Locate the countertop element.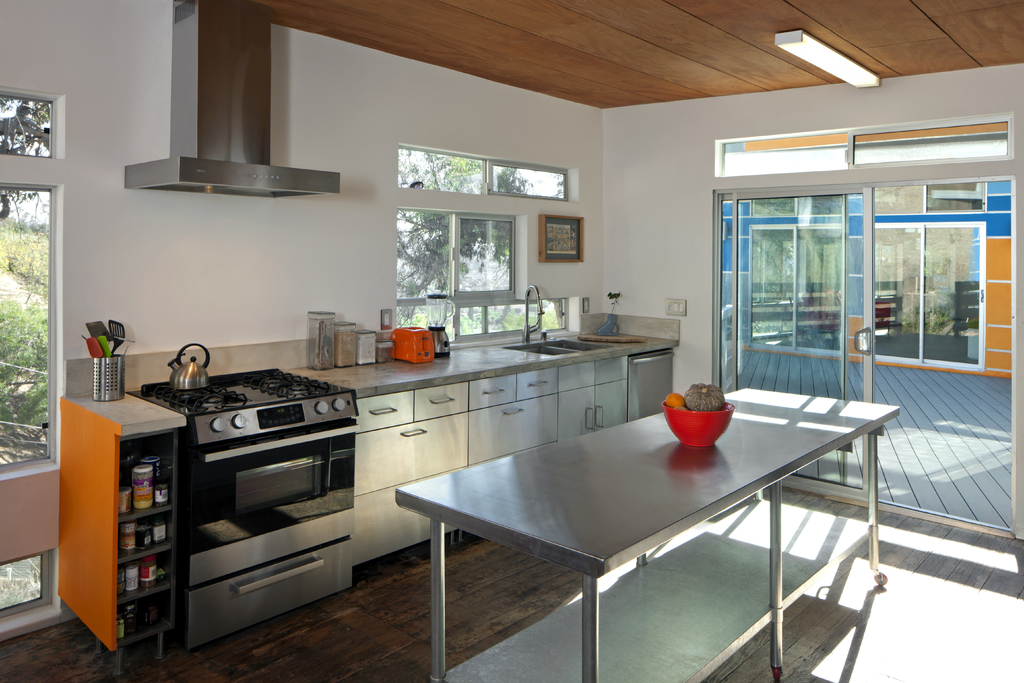
Element bbox: Rect(53, 302, 680, 652).
